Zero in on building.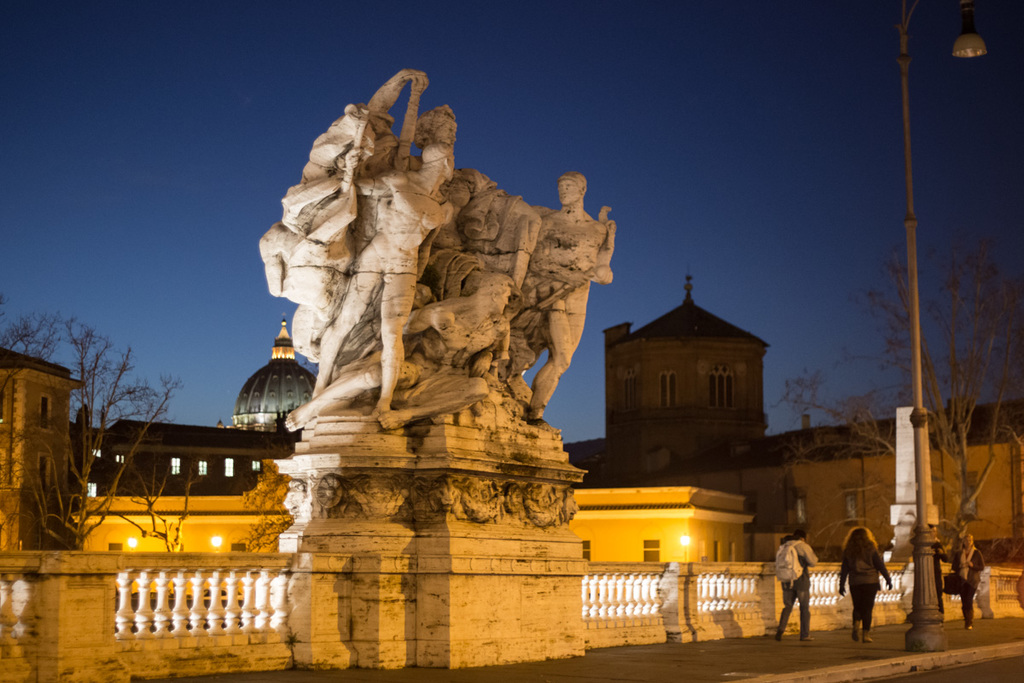
Zeroed in: BBox(79, 488, 757, 566).
